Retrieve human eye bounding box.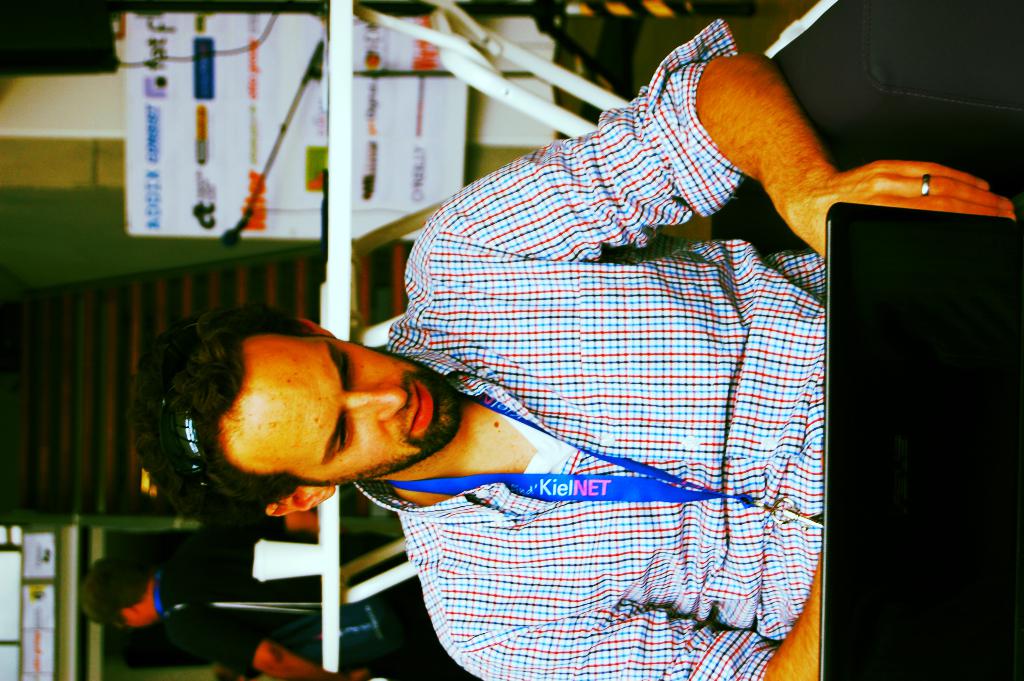
Bounding box: BBox(334, 351, 351, 384).
